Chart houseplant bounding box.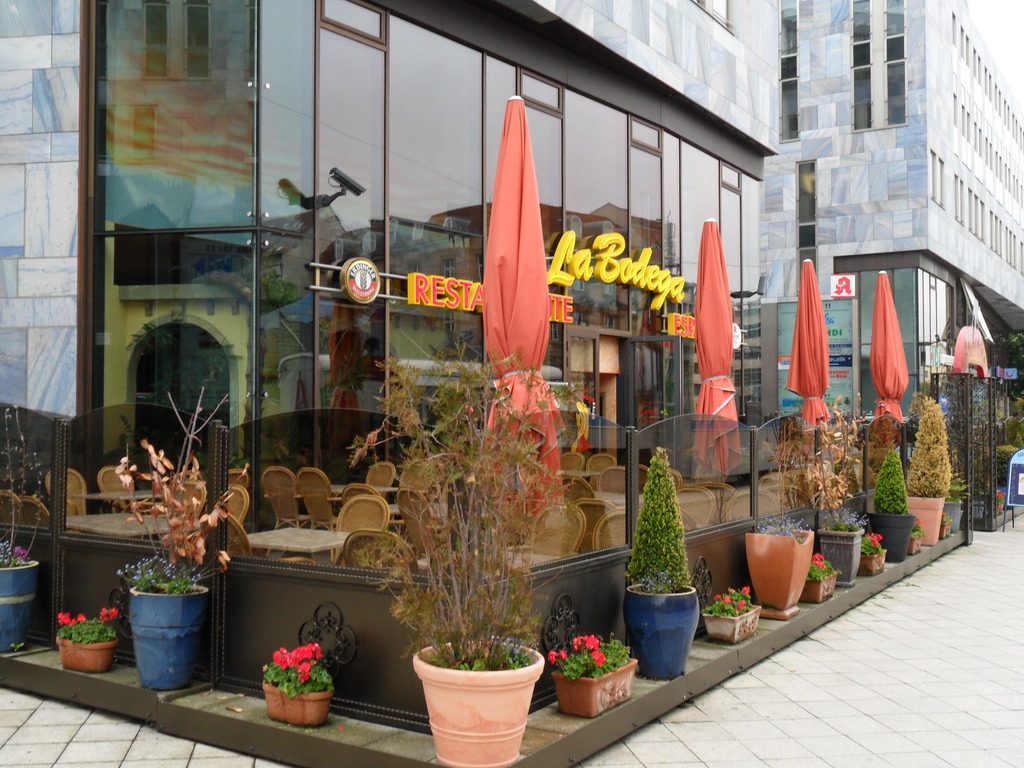
Charted: 616/445/701/683.
